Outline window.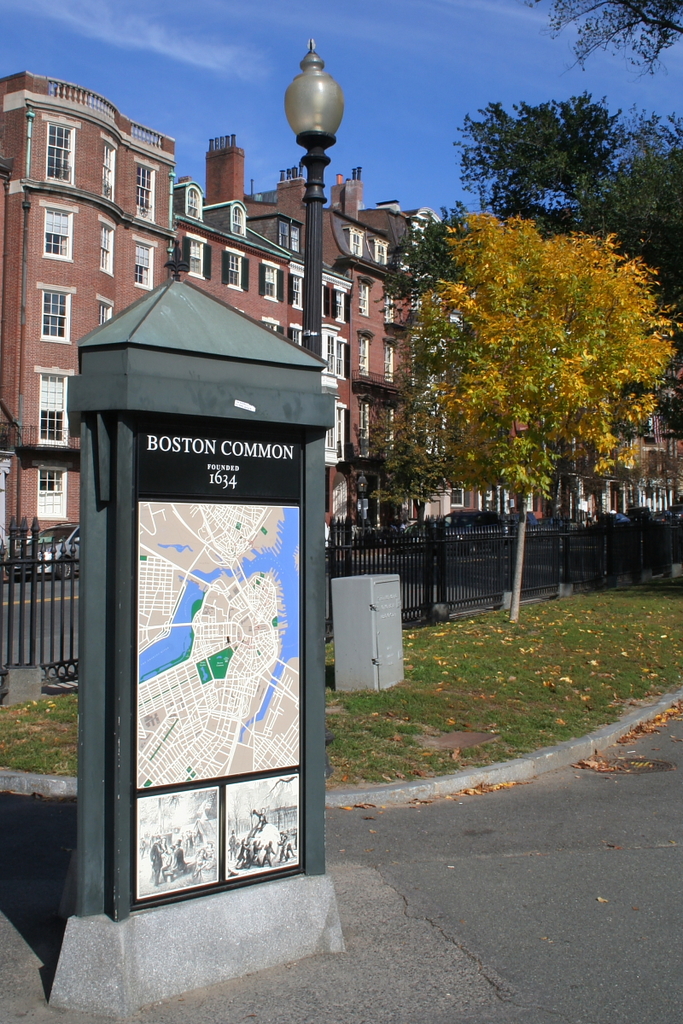
Outline: bbox(189, 236, 210, 276).
